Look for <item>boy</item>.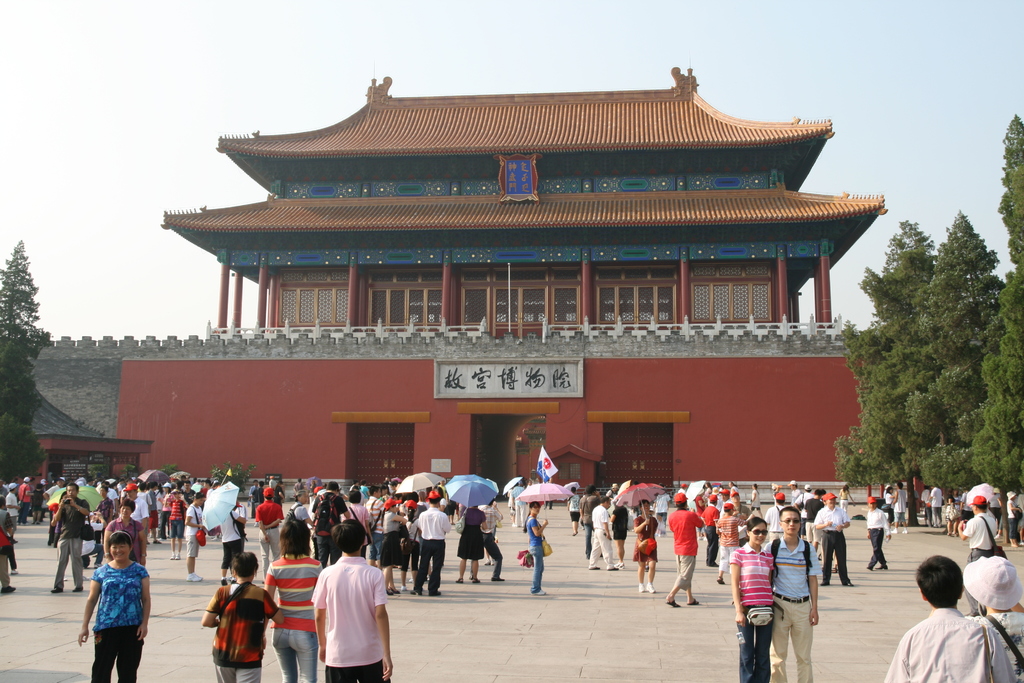
Found: <box>202,552,280,682</box>.
